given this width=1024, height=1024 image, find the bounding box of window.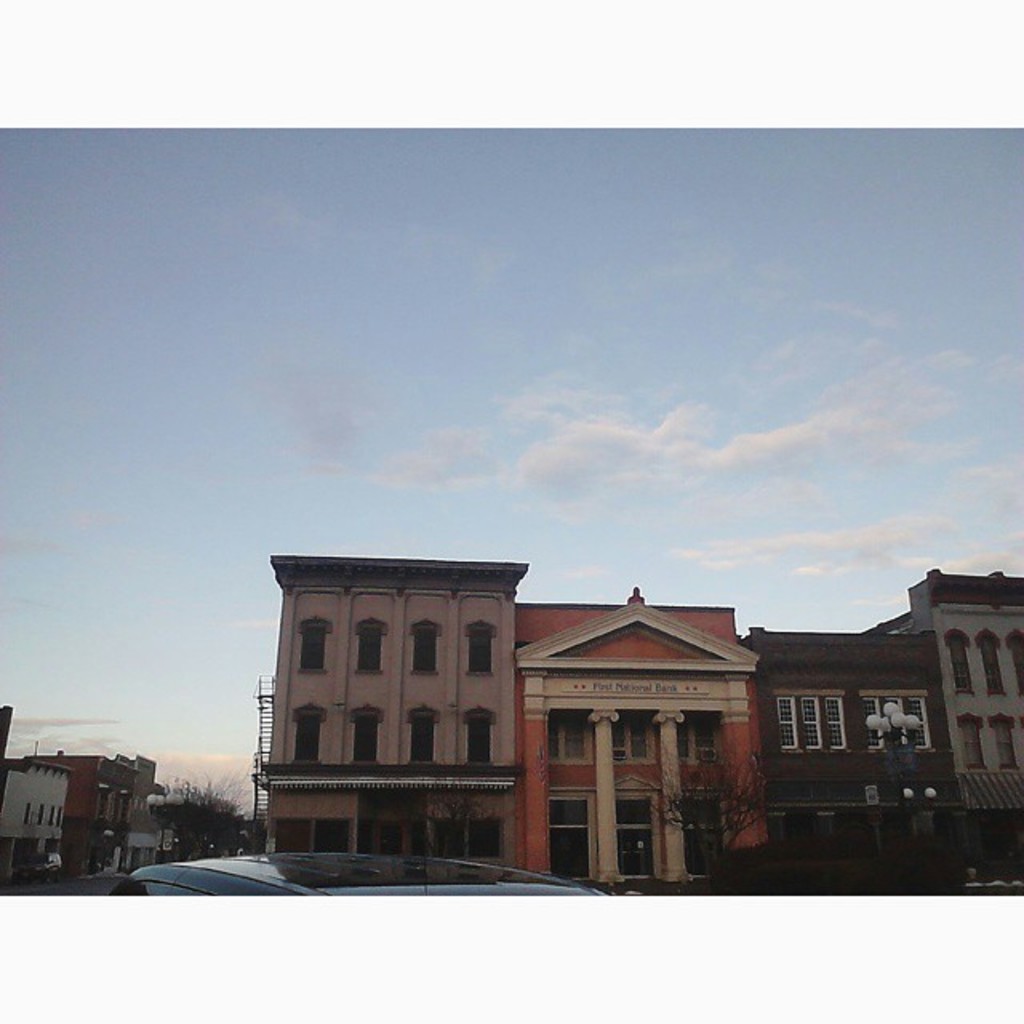
<bbox>549, 795, 595, 880</bbox>.
